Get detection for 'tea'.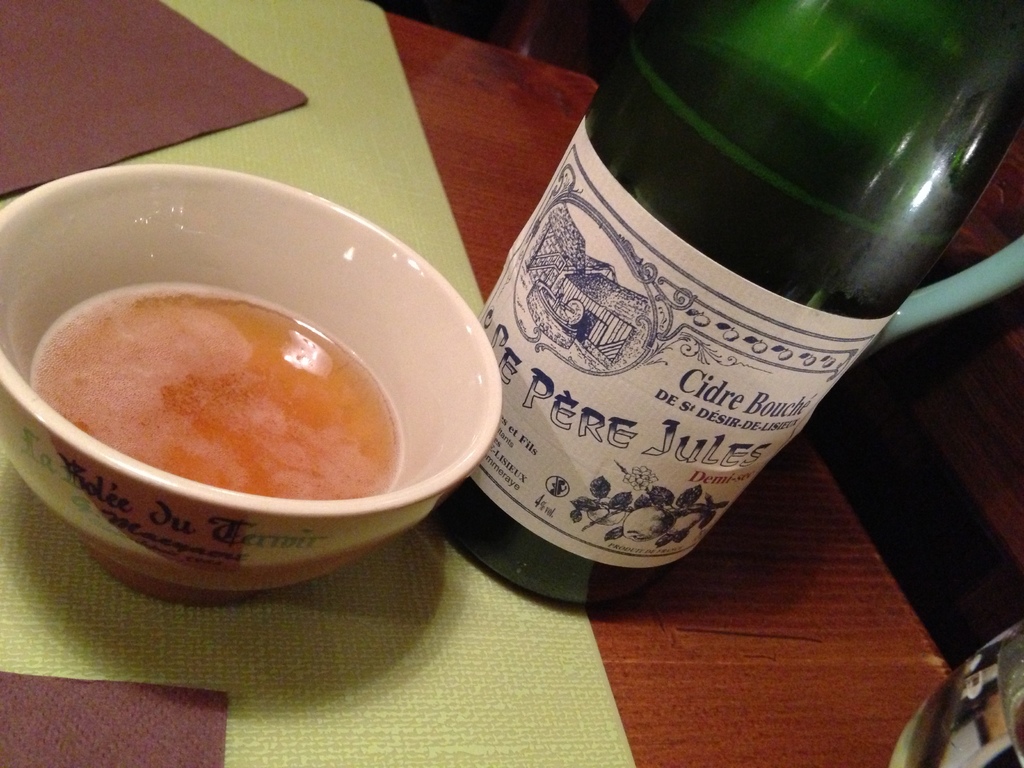
Detection: pyautogui.locateOnScreen(32, 280, 406, 504).
